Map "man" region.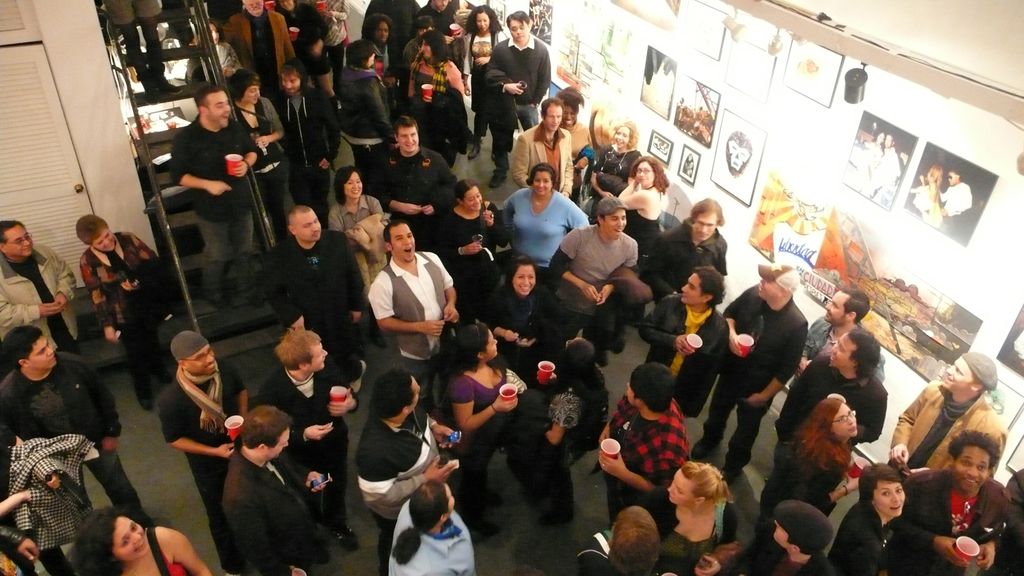
Mapped to region(541, 196, 644, 368).
